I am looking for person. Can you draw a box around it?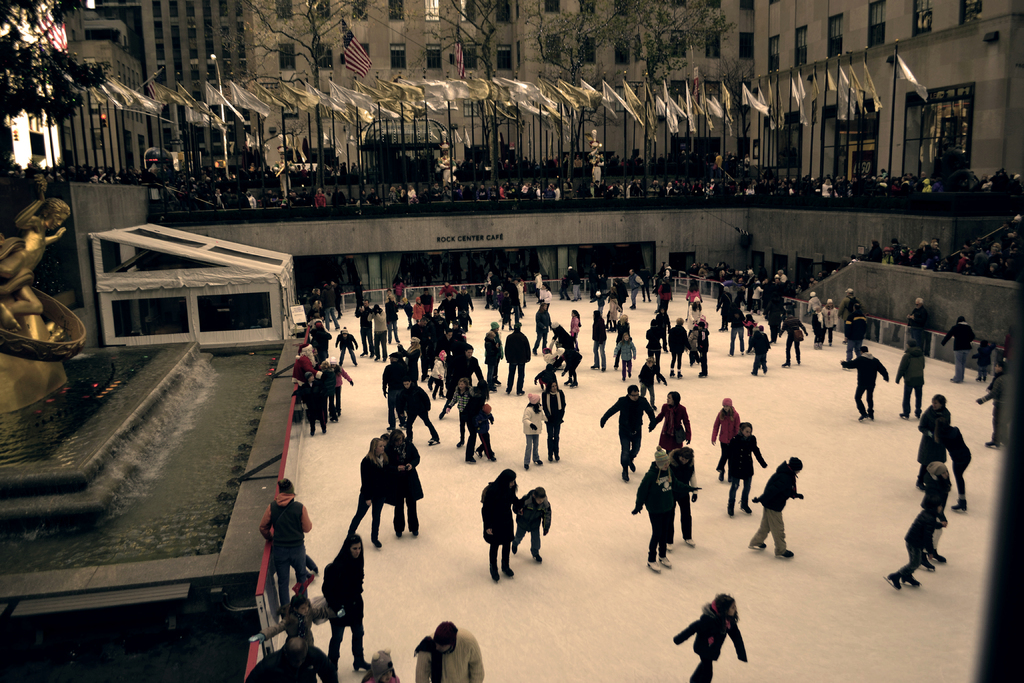
Sure, the bounding box is [330,361,353,415].
